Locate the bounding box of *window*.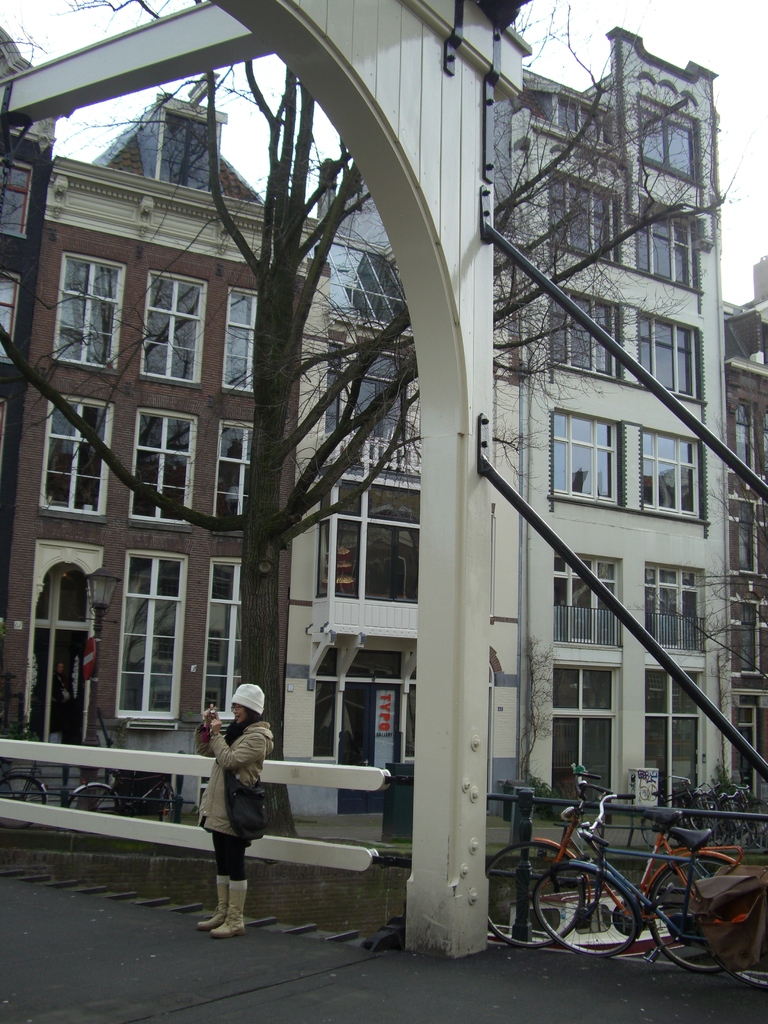
Bounding box: bbox=(60, 258, 121, 380).
